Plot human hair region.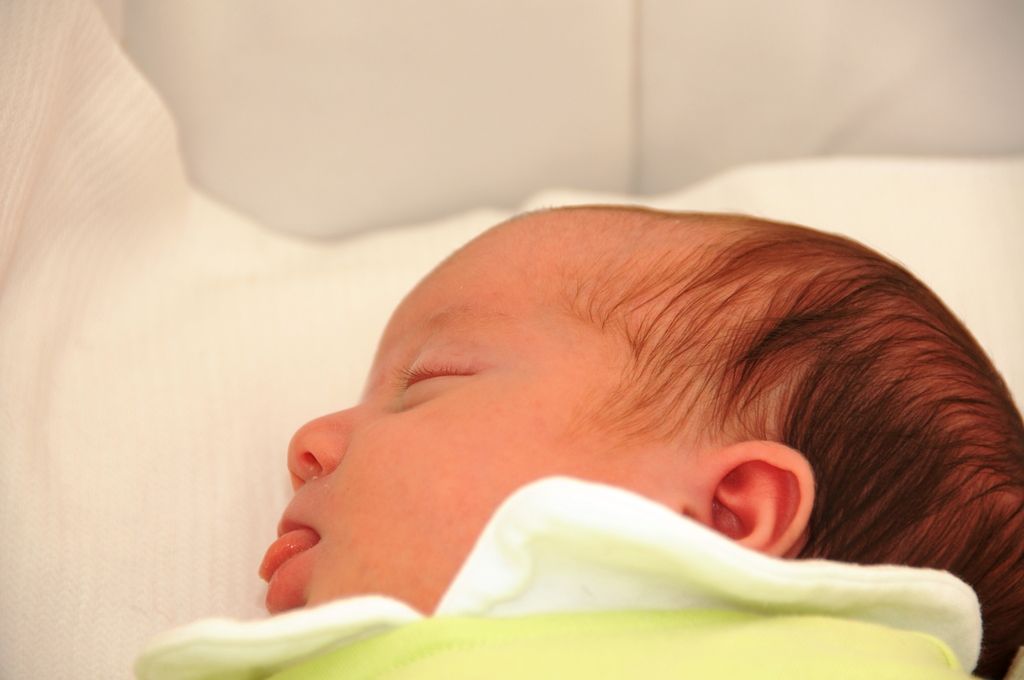
Plotted at left=576, top=228, right=1023, bottom=679.
